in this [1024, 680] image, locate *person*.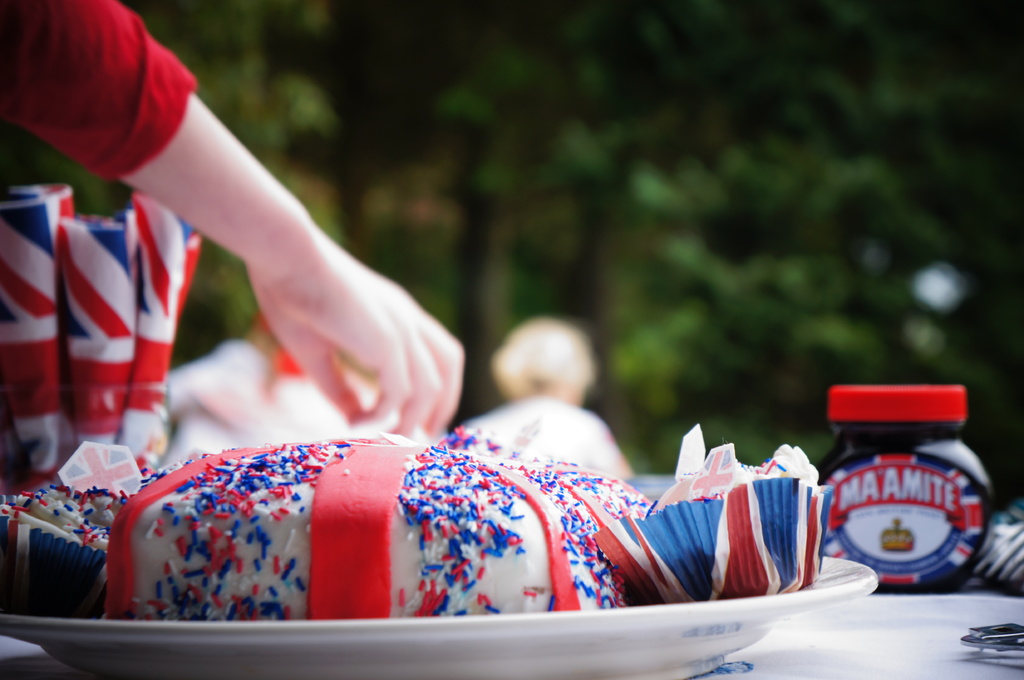
Bounding box: detection(0, 0, 467, 445).
